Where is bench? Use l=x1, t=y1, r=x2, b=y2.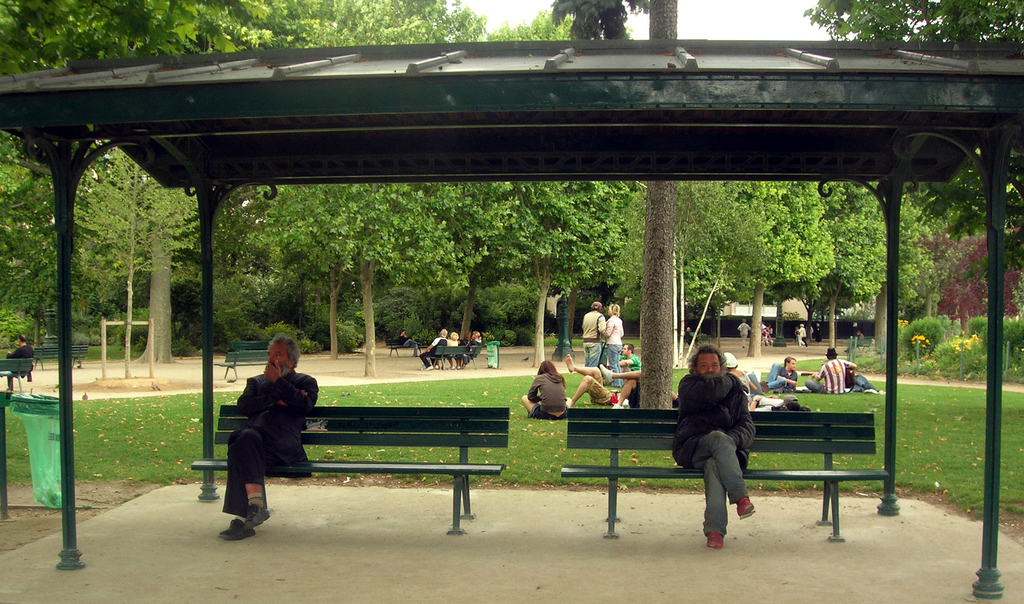
l=31, t=343, r=92, b=369.
